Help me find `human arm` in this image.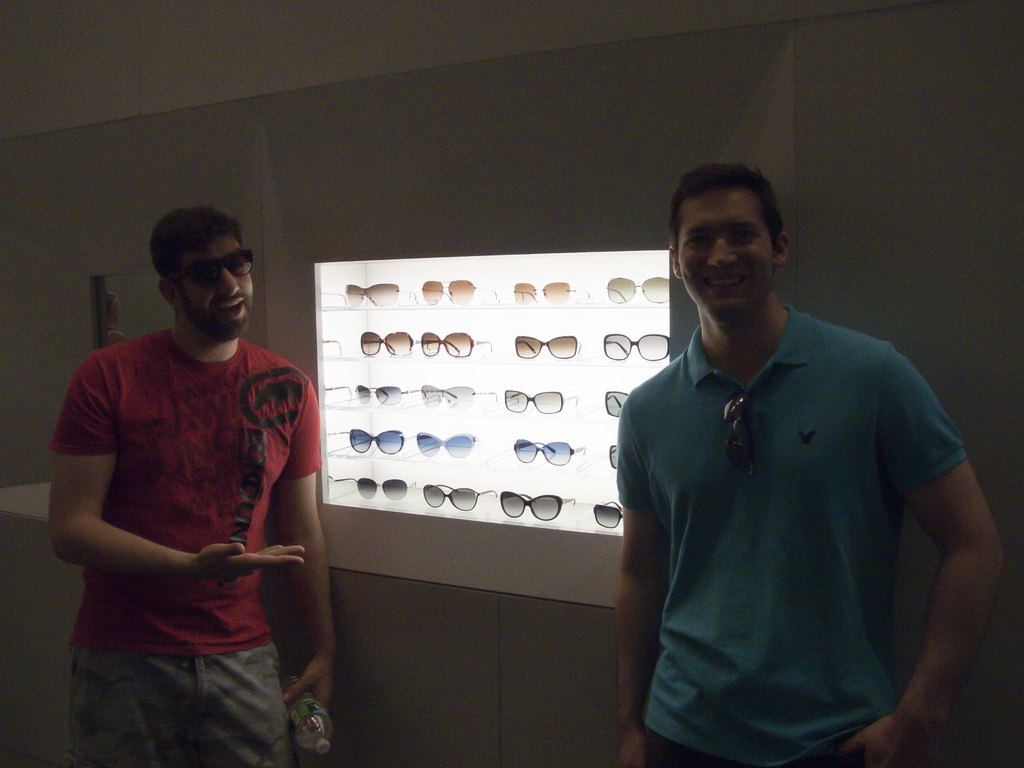
Found it: (x1=835, y1=342, x2=1006, y2=766).
